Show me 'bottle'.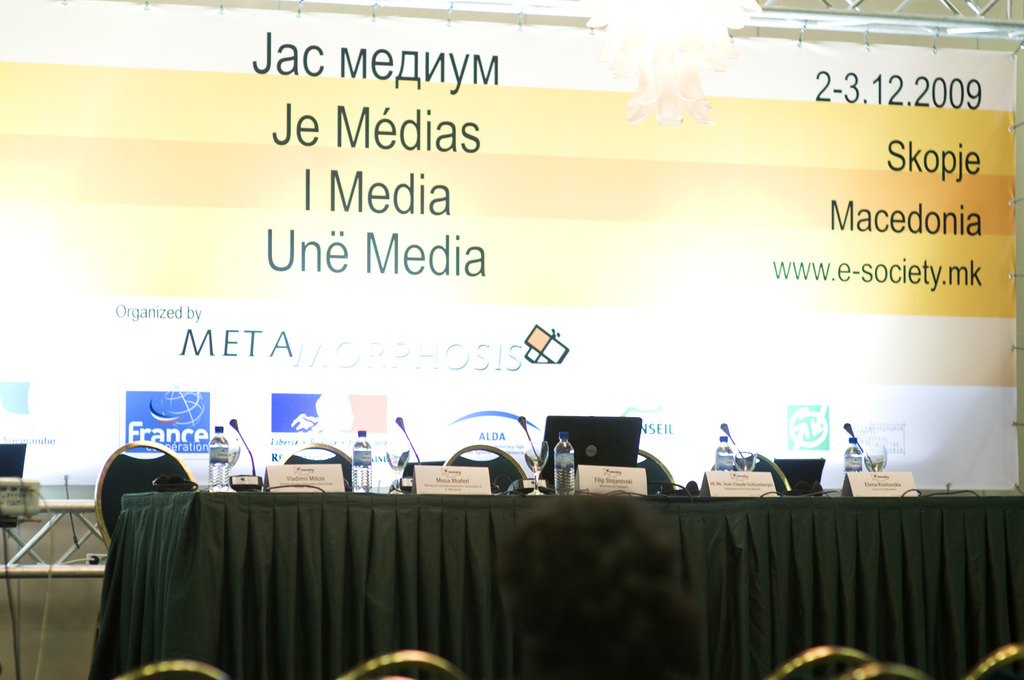
'bottle' is here: box=[351, 432, 374, 496].
